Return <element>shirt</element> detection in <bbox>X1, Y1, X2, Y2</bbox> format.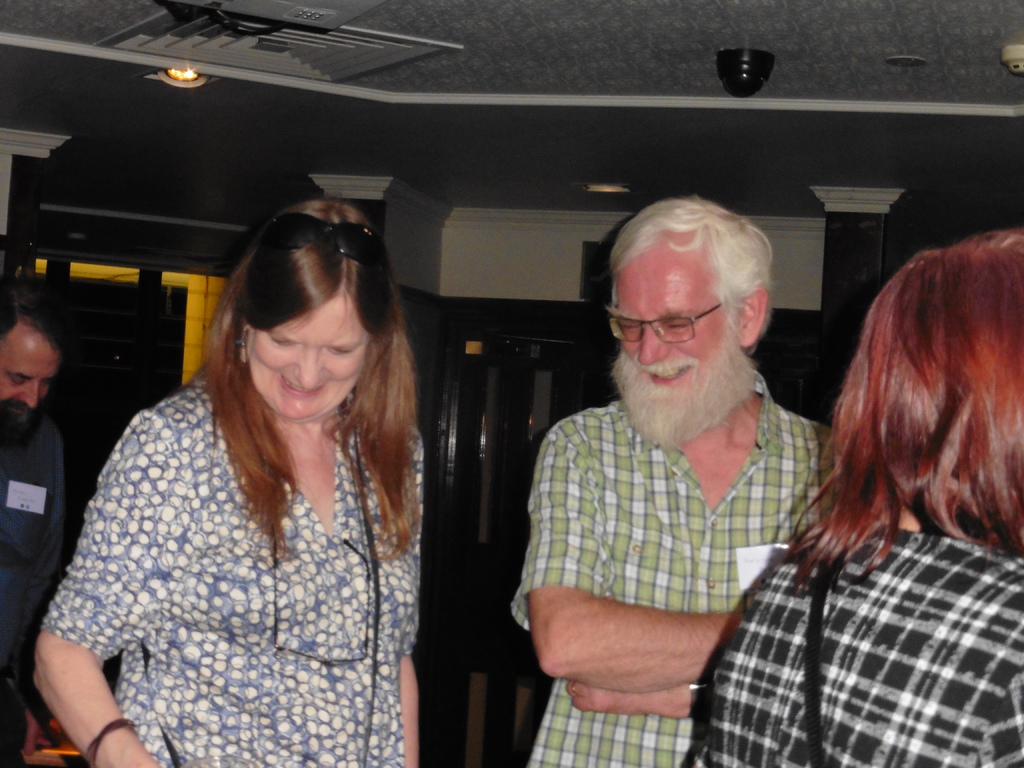
<bbox>0, 413, 68, 668</bbox>.
